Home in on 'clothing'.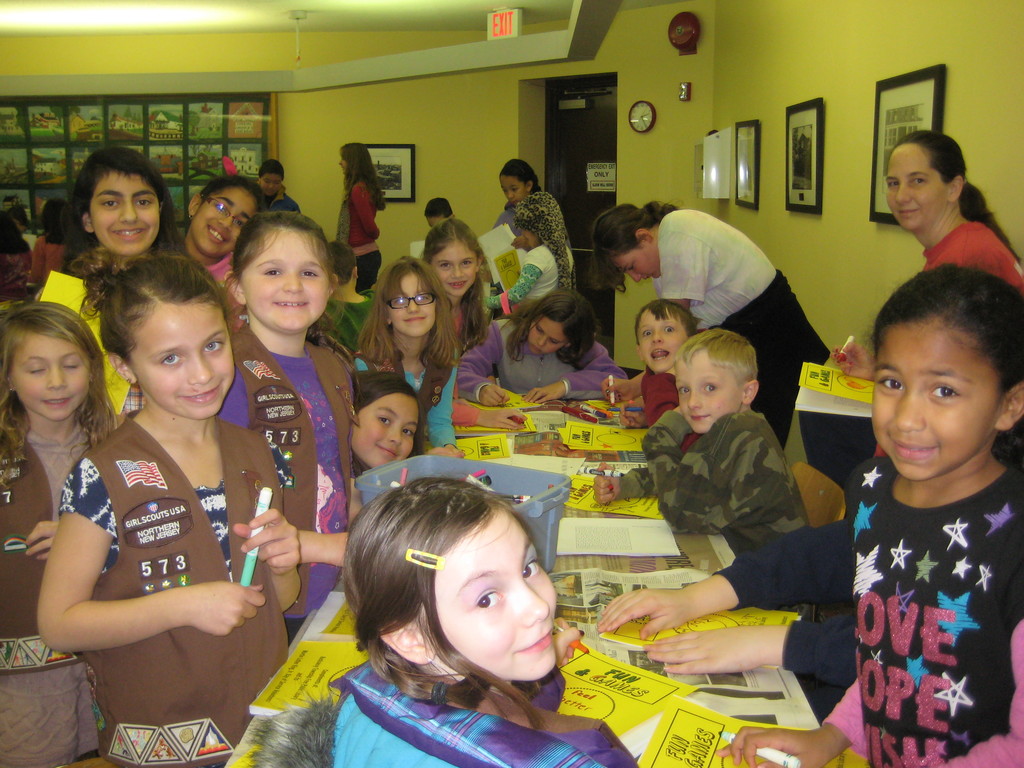
Homed in at left=926, top=218, right=1023, bottom=292.
